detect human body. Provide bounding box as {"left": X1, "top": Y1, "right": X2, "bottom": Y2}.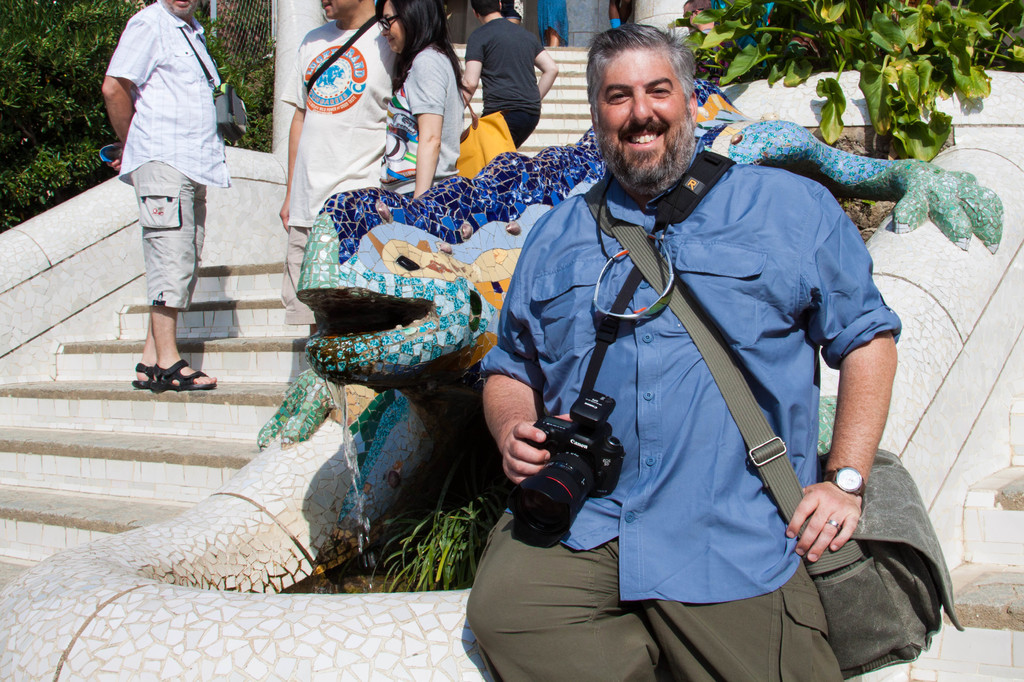
{"left": 467, "top": 1, "right": 557, "bottom": 152}.
